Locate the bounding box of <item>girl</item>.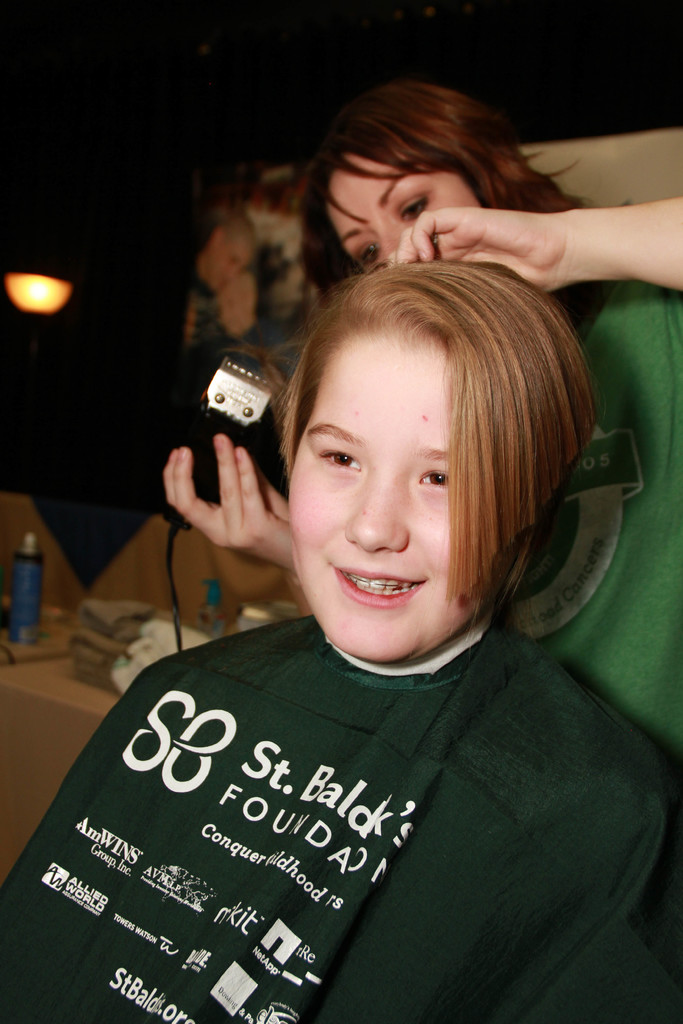
Bounding box: box=[161, 76, 682, 740].
